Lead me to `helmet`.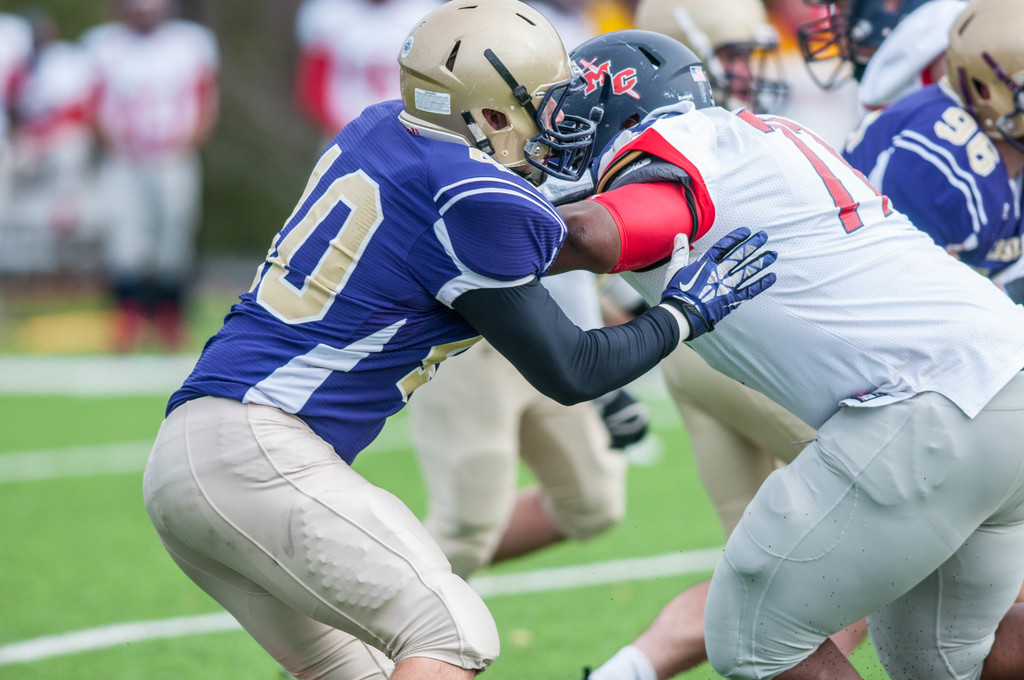
Lead to 400, 14, 588, 153.
